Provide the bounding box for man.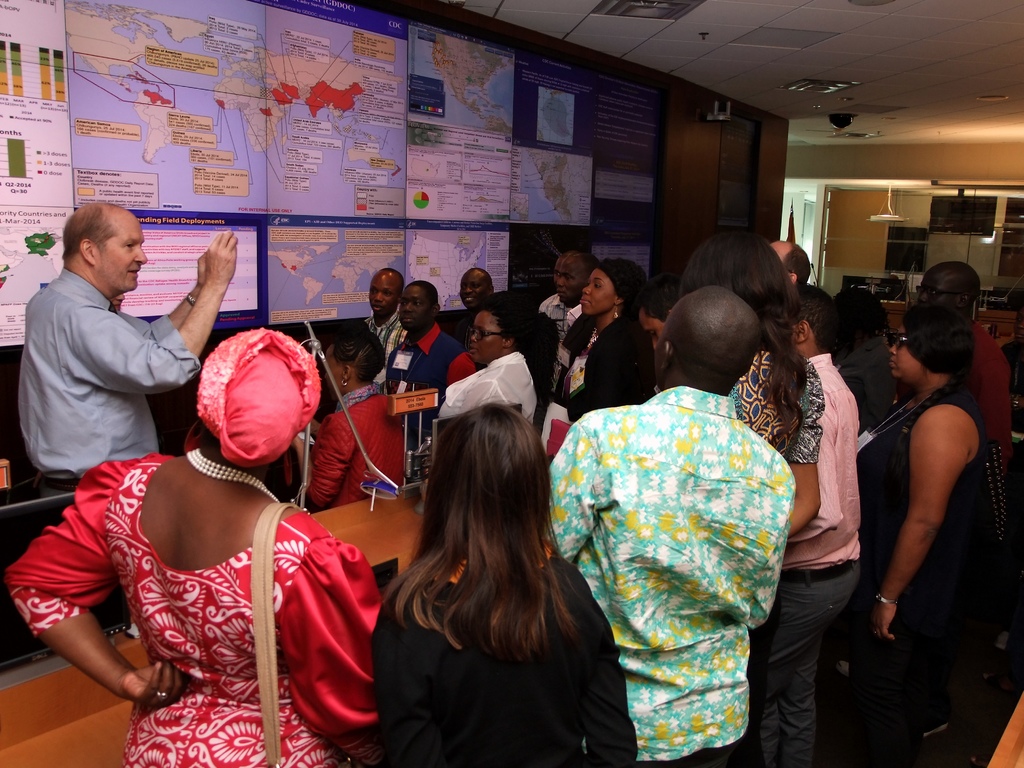
377, 280, 467, 477.
